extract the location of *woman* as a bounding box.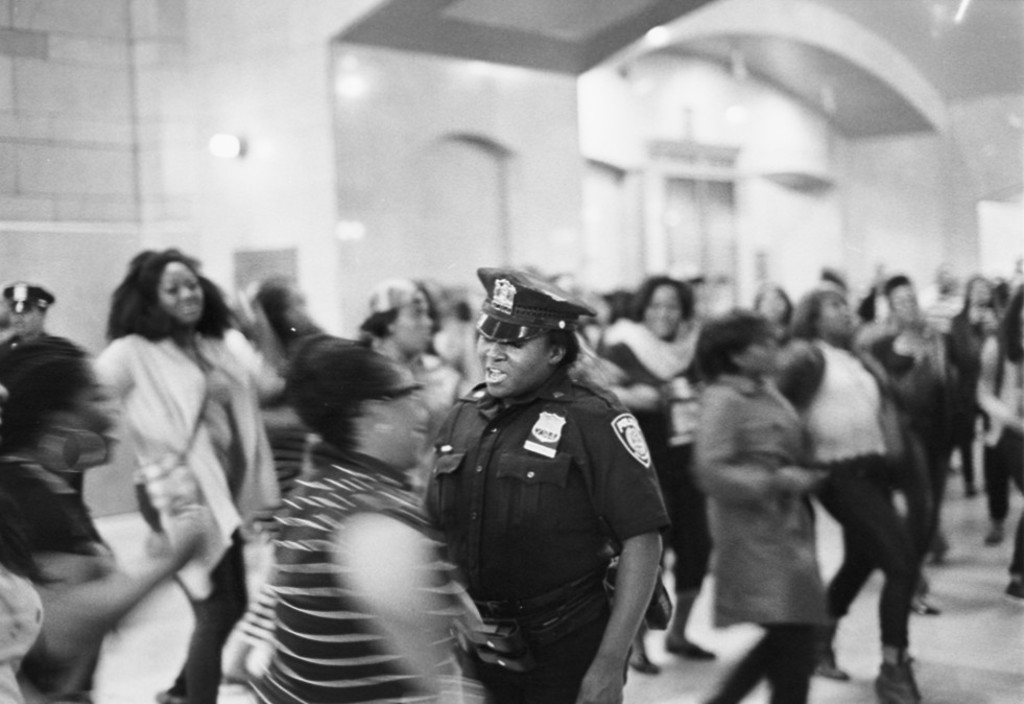
614:277:704:687.
